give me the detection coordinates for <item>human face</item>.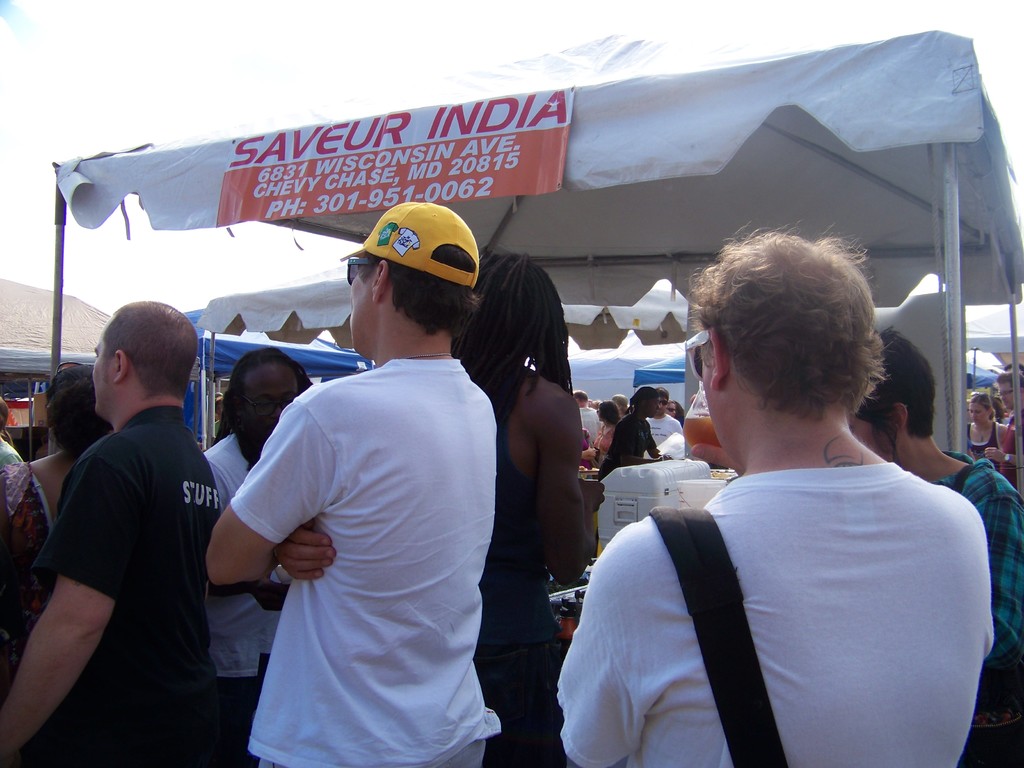
[1000, 381, 1017, 408].
